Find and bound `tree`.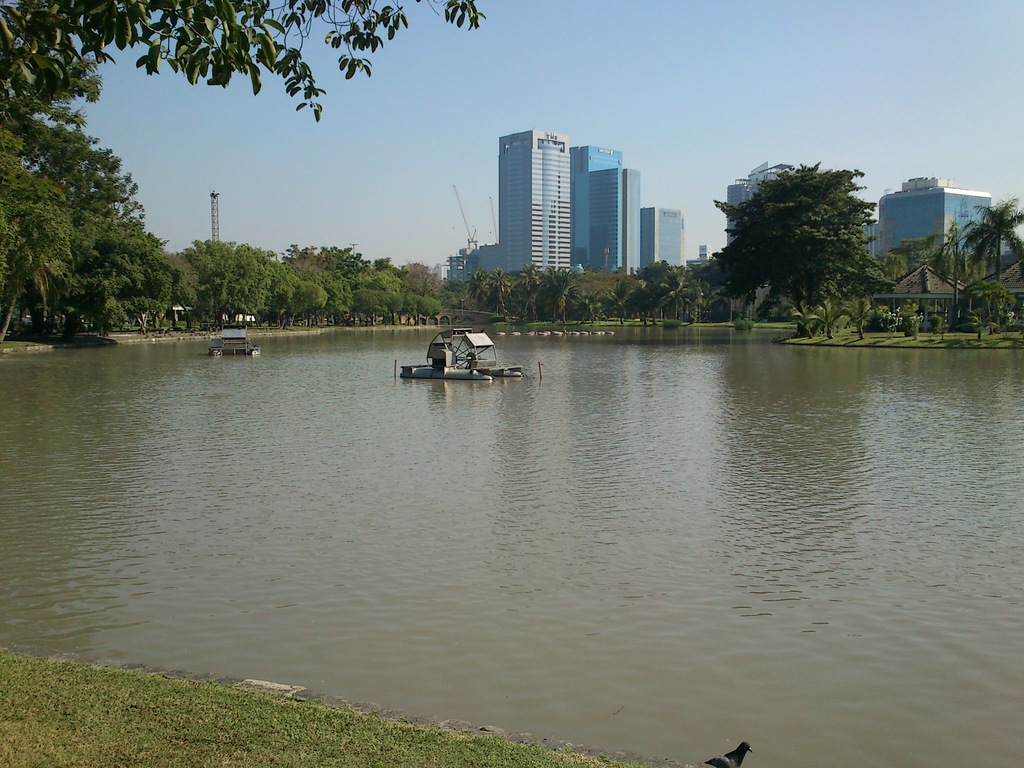
Bound: 885:233:925:289.
